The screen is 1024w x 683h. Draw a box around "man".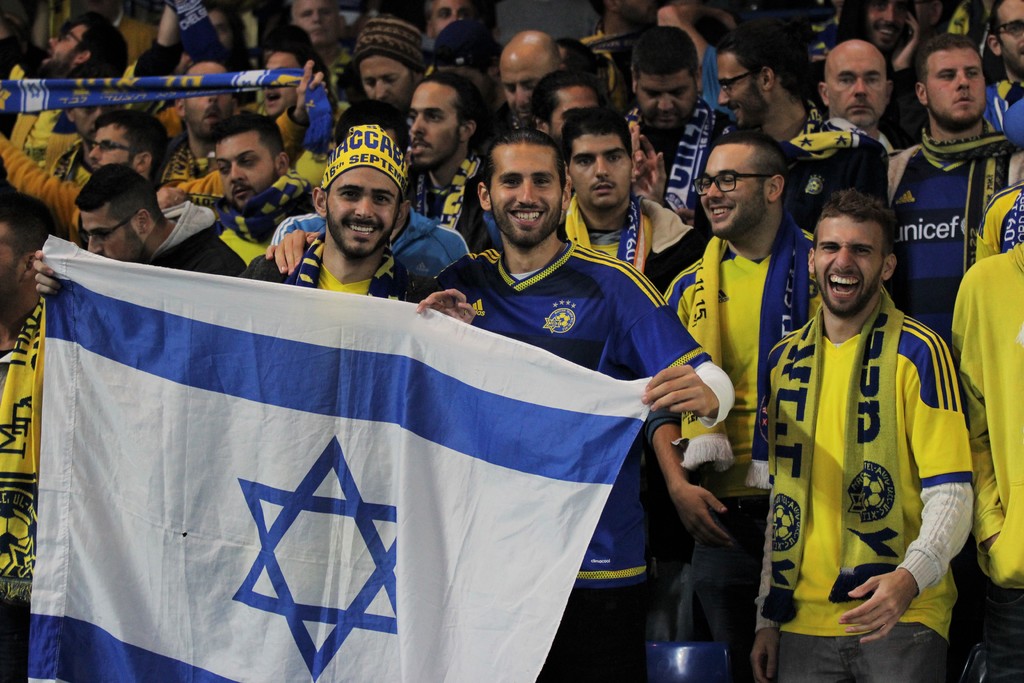
select_region(0, 119, 159, 240).
